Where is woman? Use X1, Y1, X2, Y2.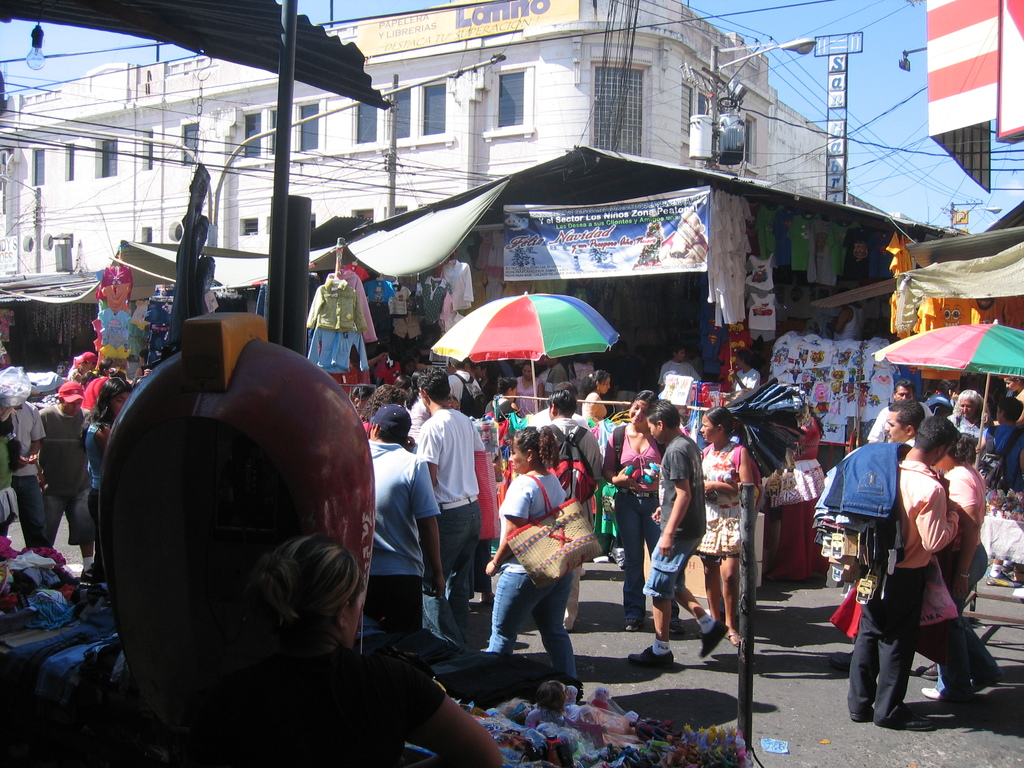
600, 388, 682, 630.
